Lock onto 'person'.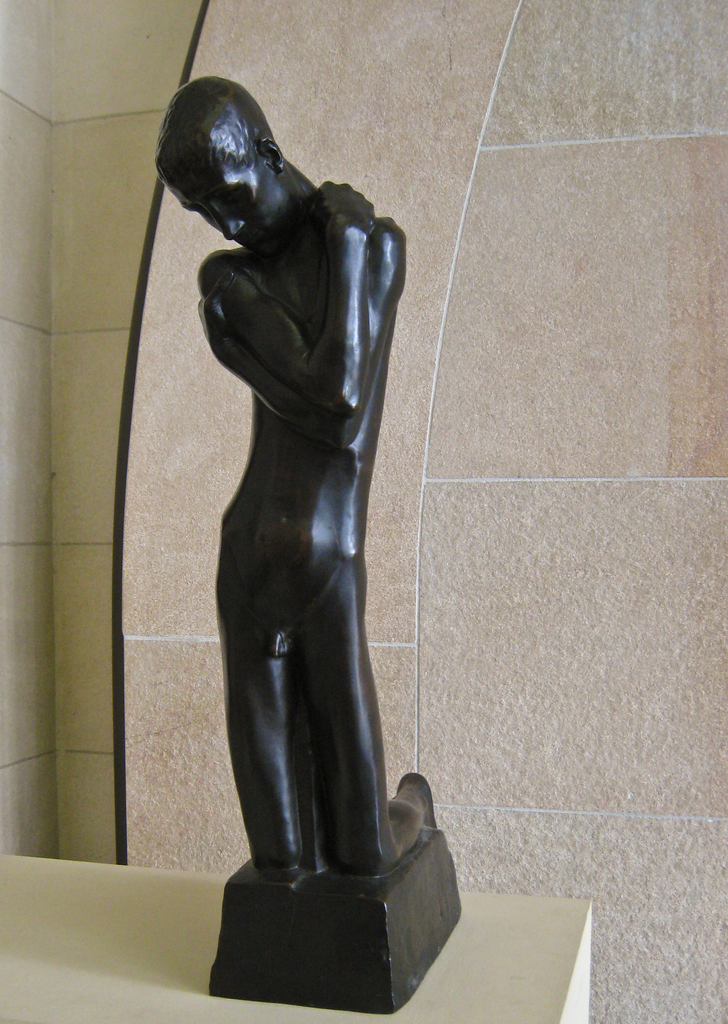
Locked: locate(152, 68, 439, 875).
